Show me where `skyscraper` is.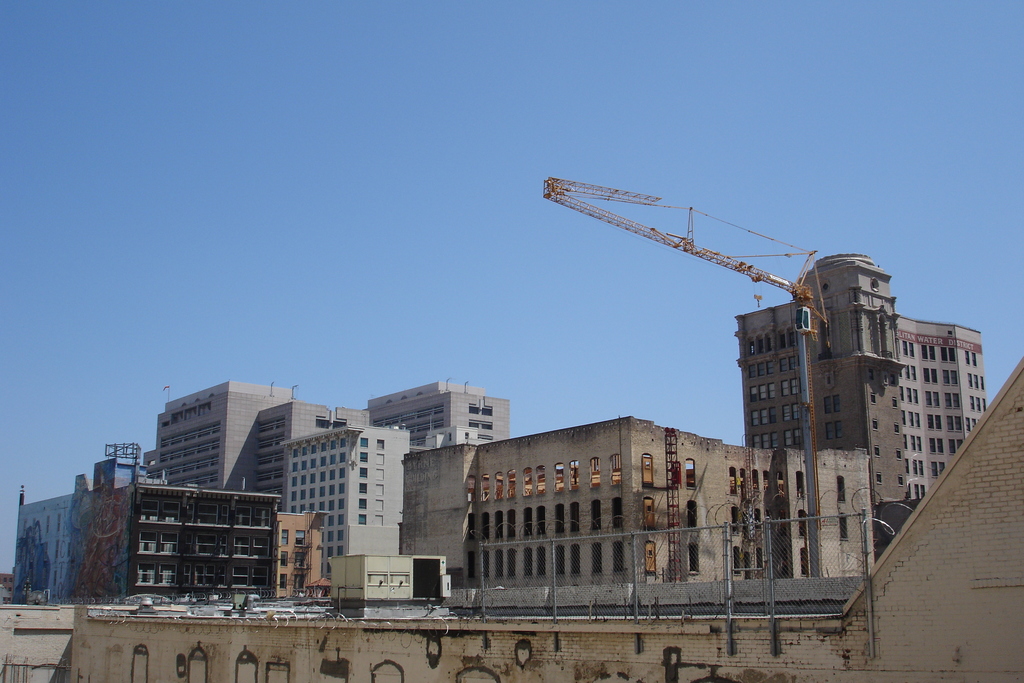
`skyscraper` is at crop(723, 252, 1008, 582).
